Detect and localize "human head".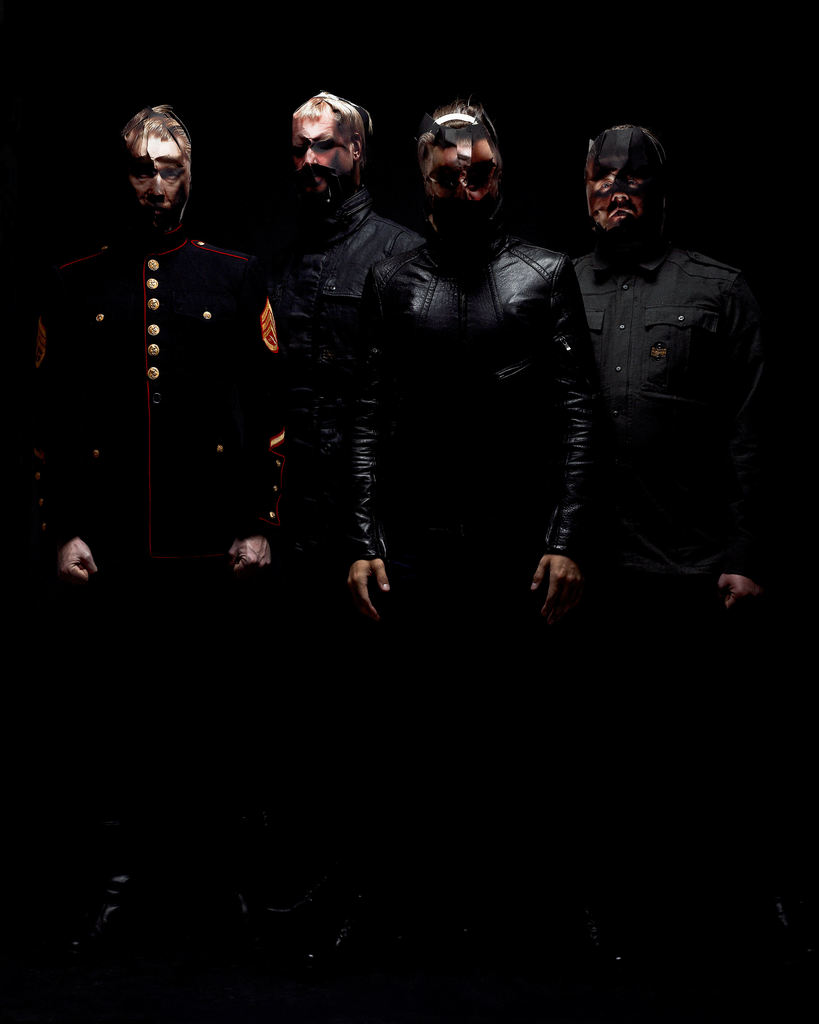
Localized at box=[415, 97, 503, 237].
